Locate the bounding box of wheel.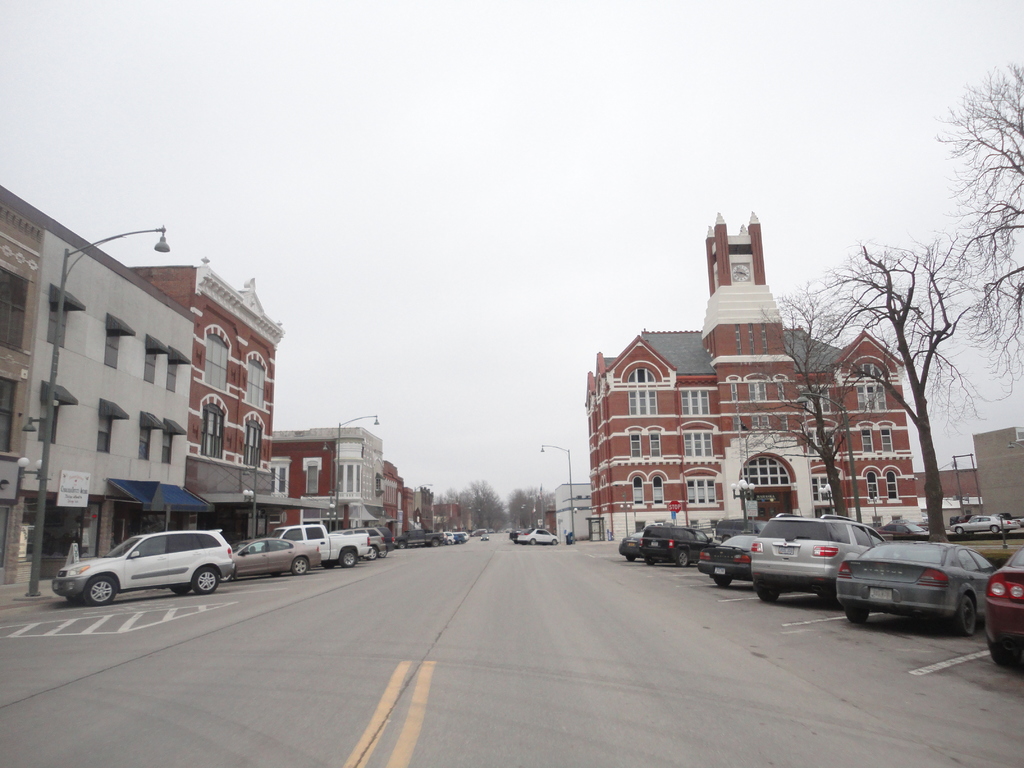
Bounding box: 377/540/388/559.
